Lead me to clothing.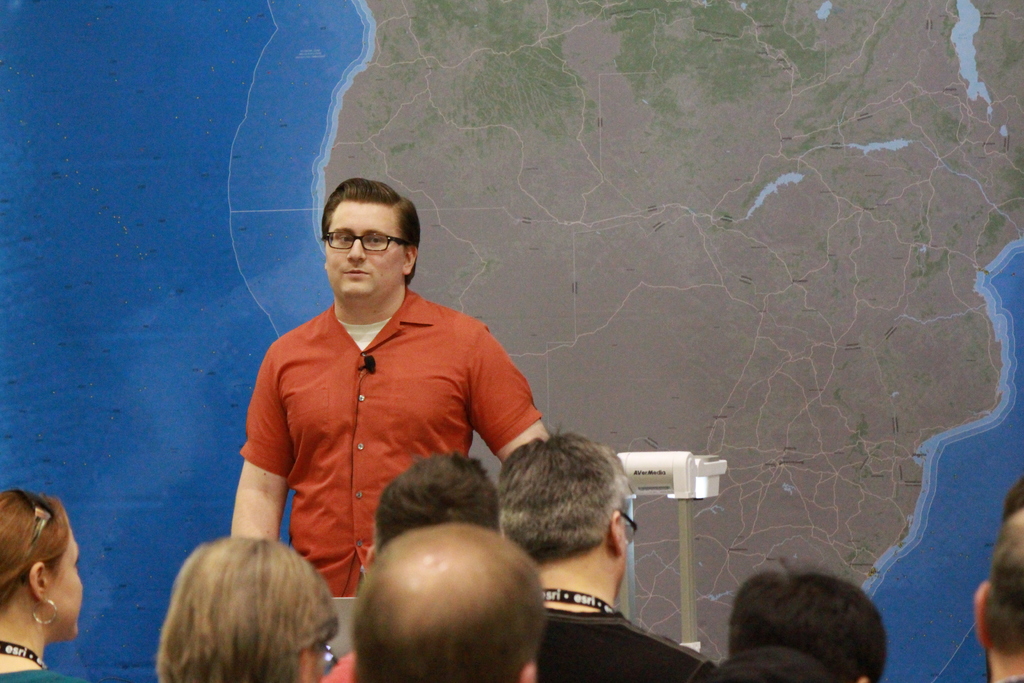
Lead to 534 606 696 682.
